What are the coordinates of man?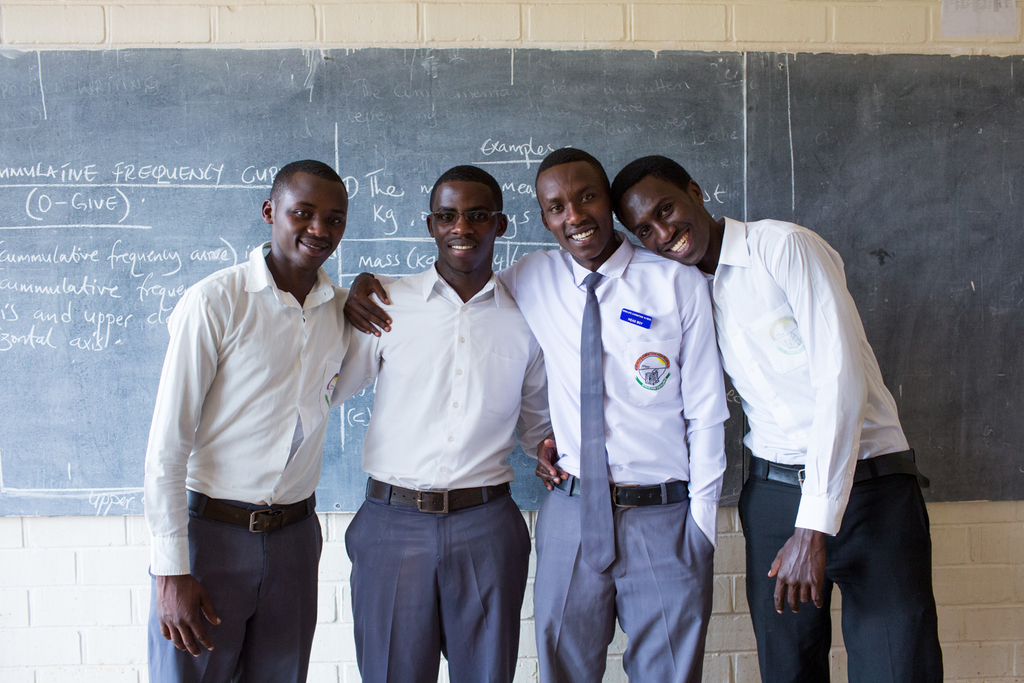
<region>606, 148, 959, 682</region>.
